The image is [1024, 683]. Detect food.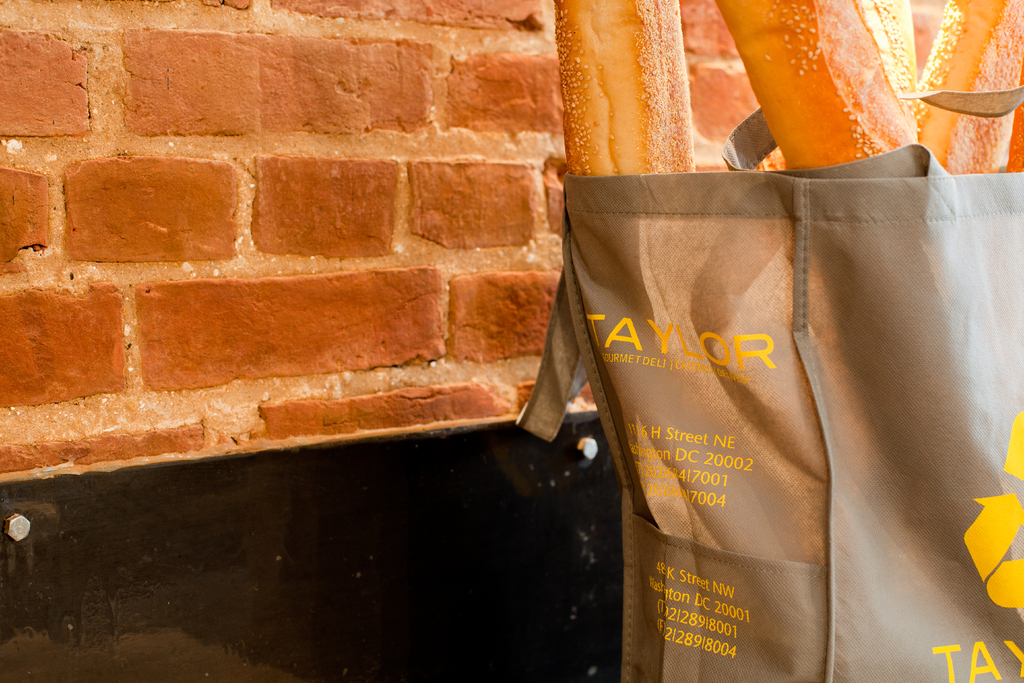
Detection: <box>554,0,701,176</box>.
